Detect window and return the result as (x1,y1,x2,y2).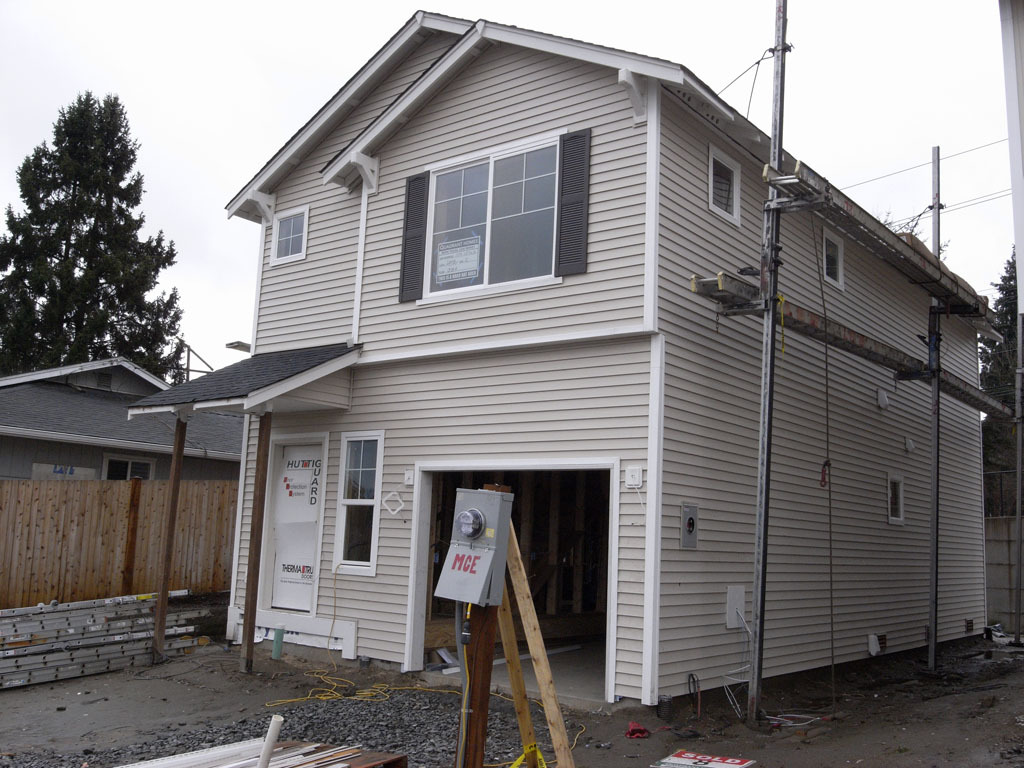
(821,227,847,292).
